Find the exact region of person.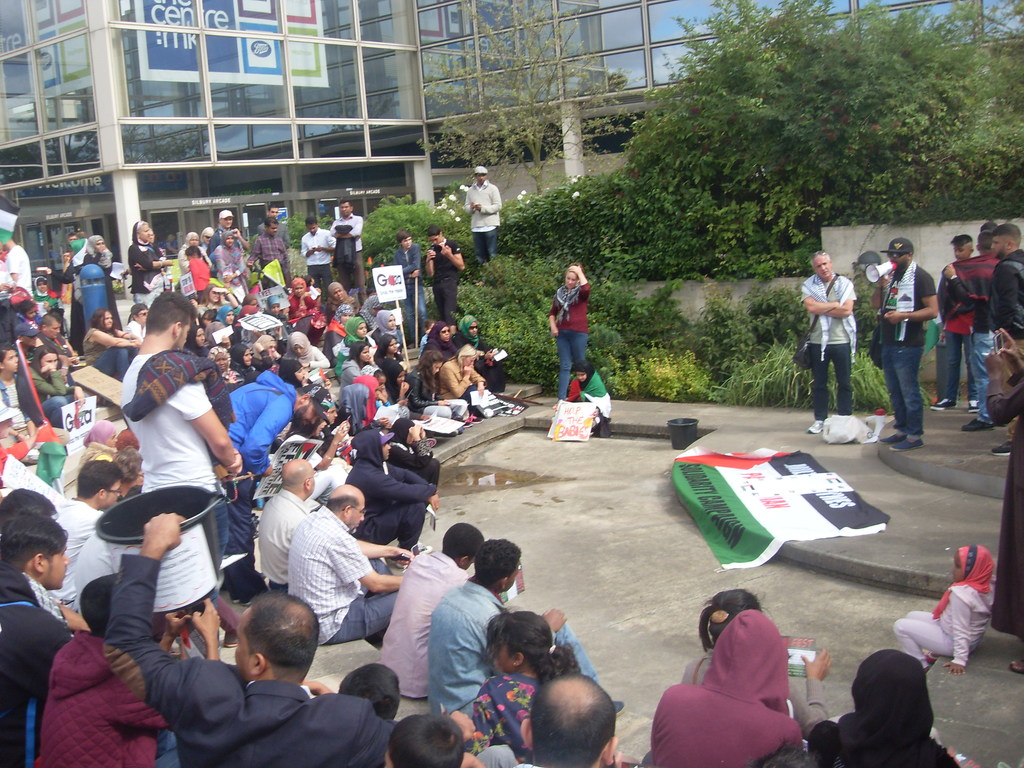
Exact region: 646:612:802:767.
